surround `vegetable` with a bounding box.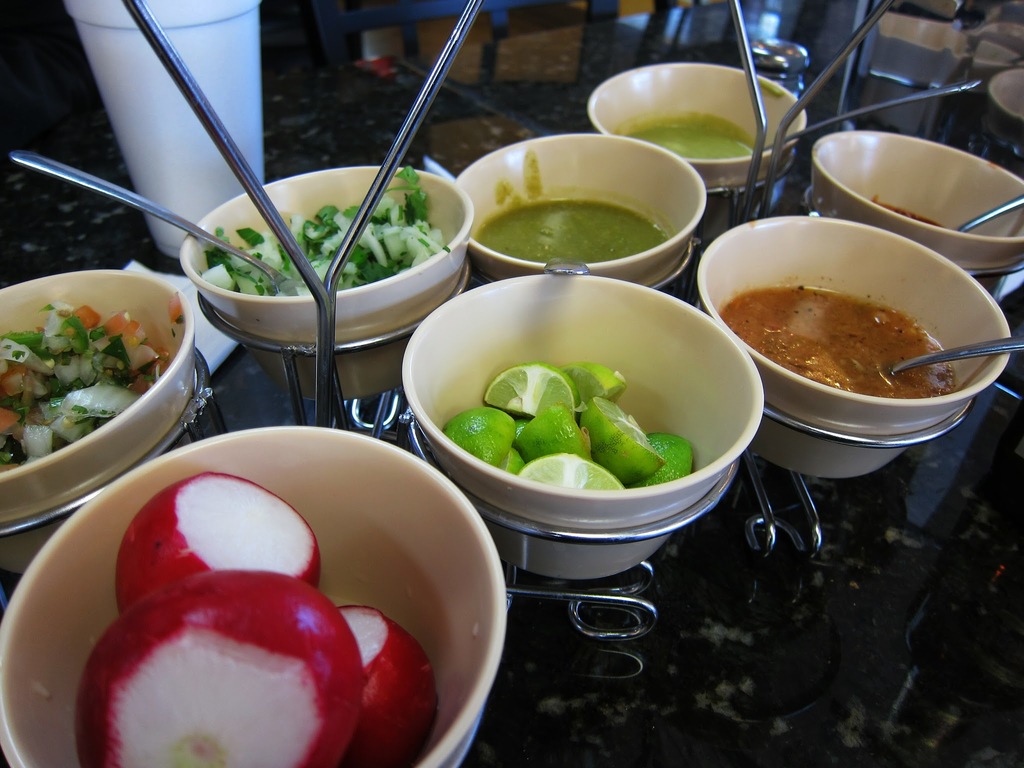
(337,602,437,767).
